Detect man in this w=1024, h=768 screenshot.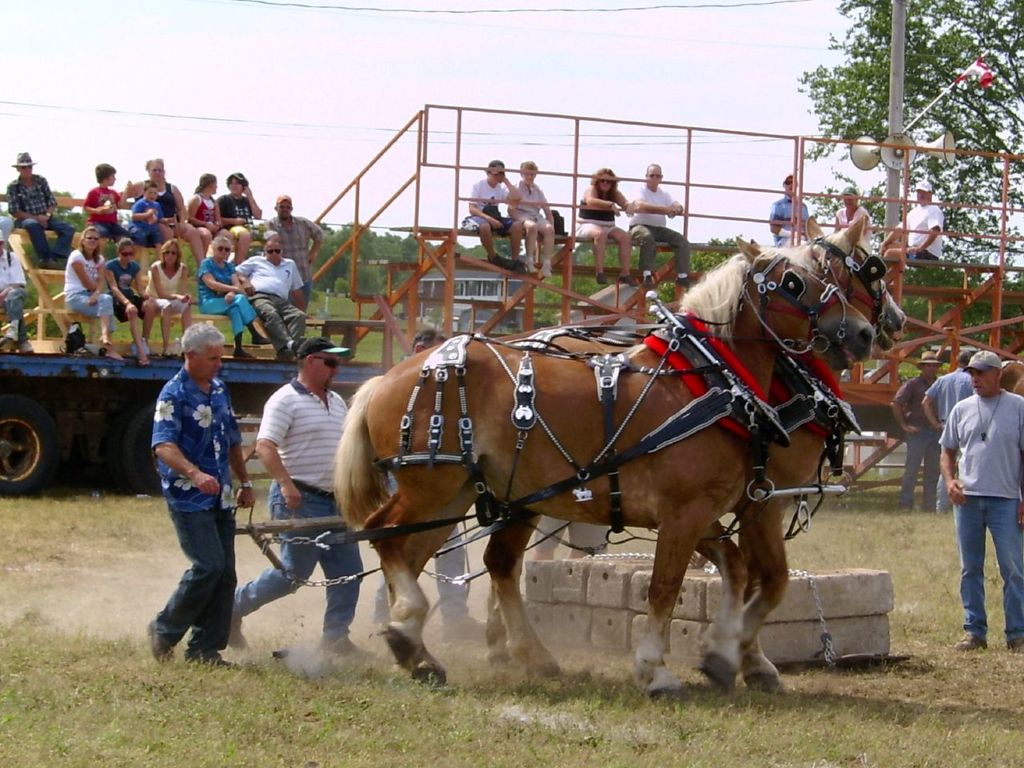
Detection: box=[889, 349, 945, 515].
